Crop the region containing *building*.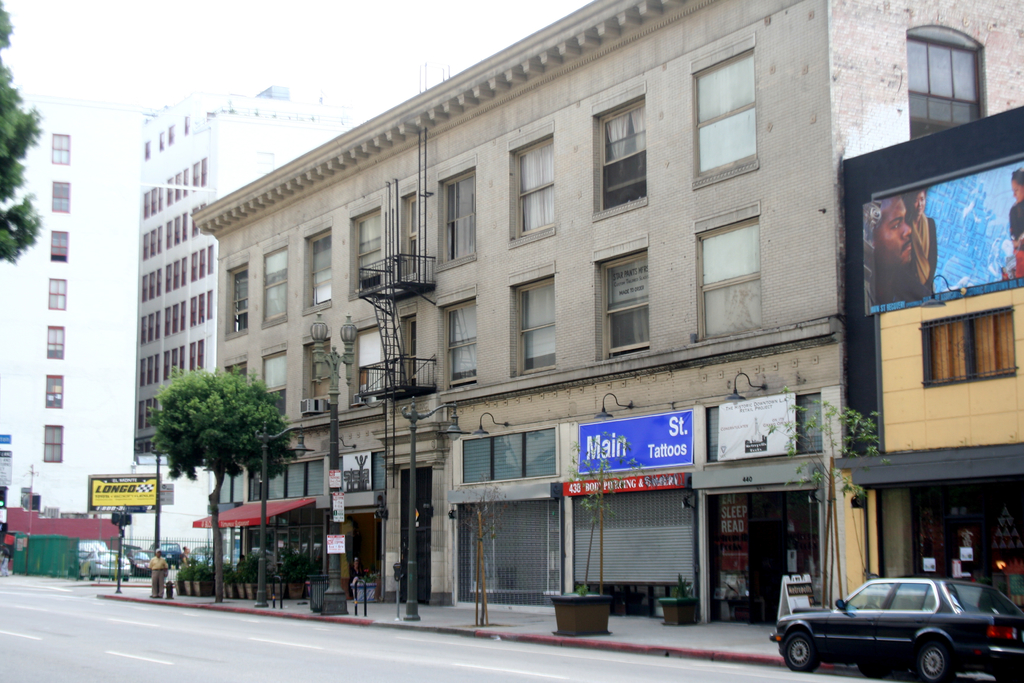
Crop region: {"x1": 833, "y1": 104, "x2": 1023, "y2": 607}.
